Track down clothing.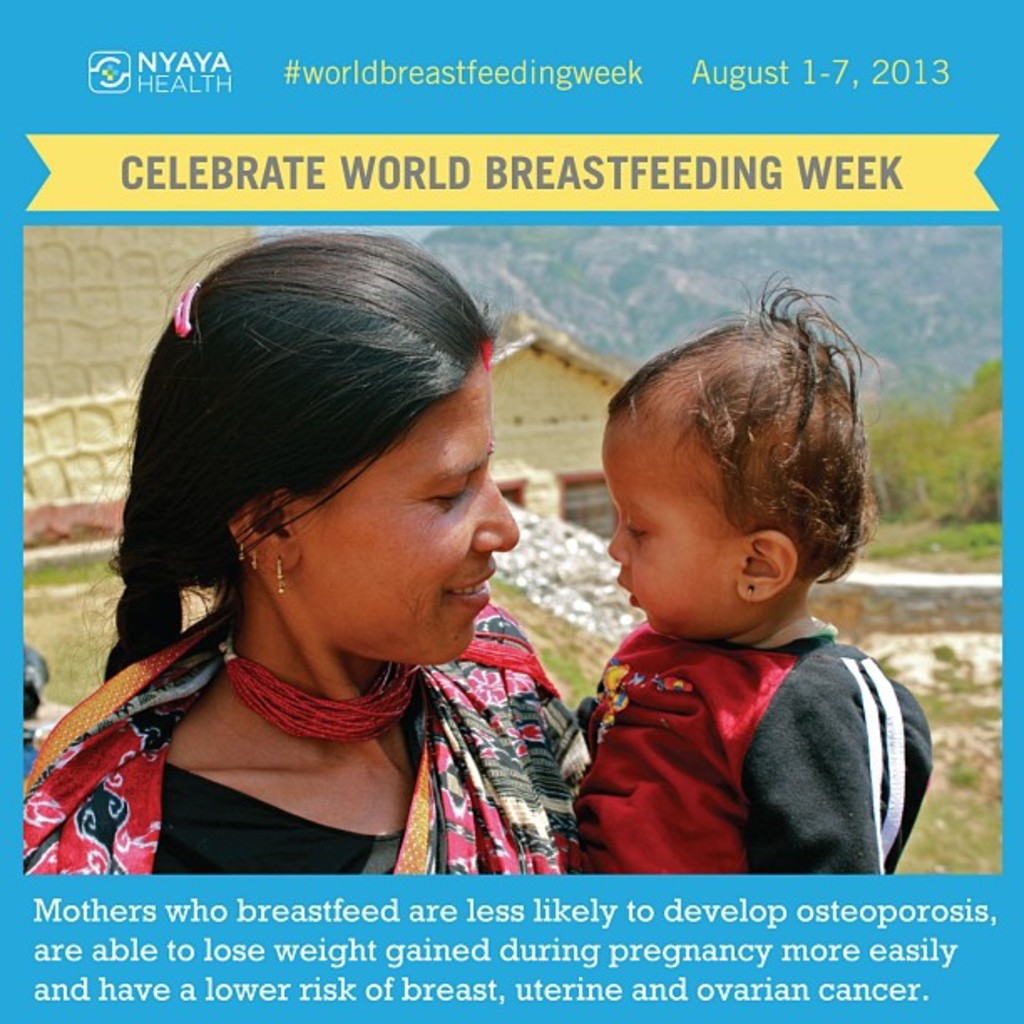
Tracked to box=[569, 561, 925, 870].
